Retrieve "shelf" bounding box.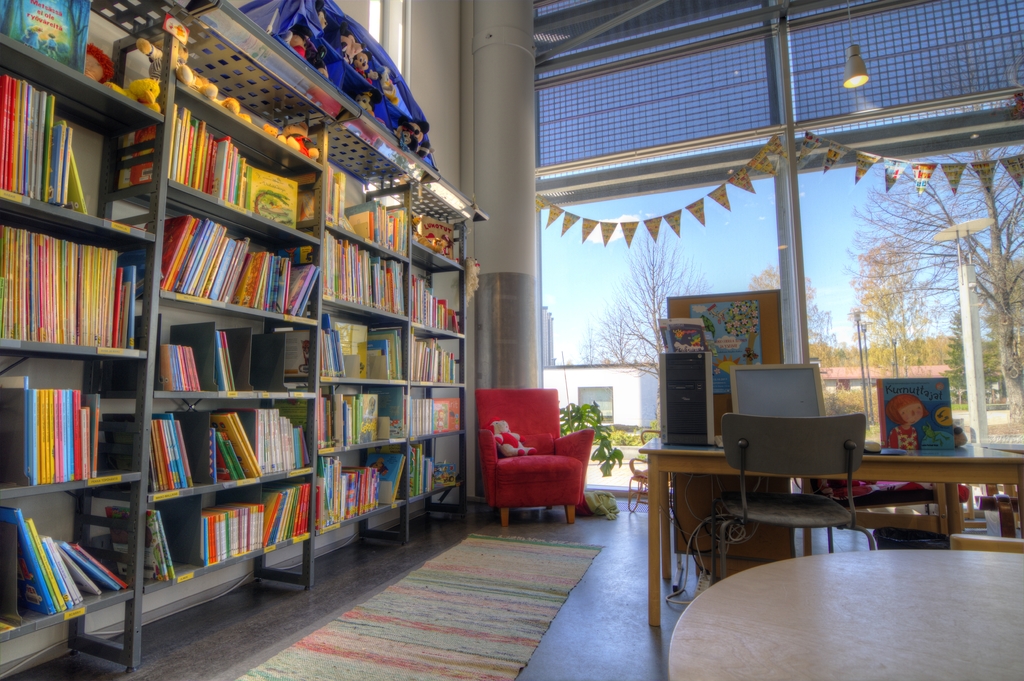
Bounding box: bbox=(0, 201, 162, 371).
